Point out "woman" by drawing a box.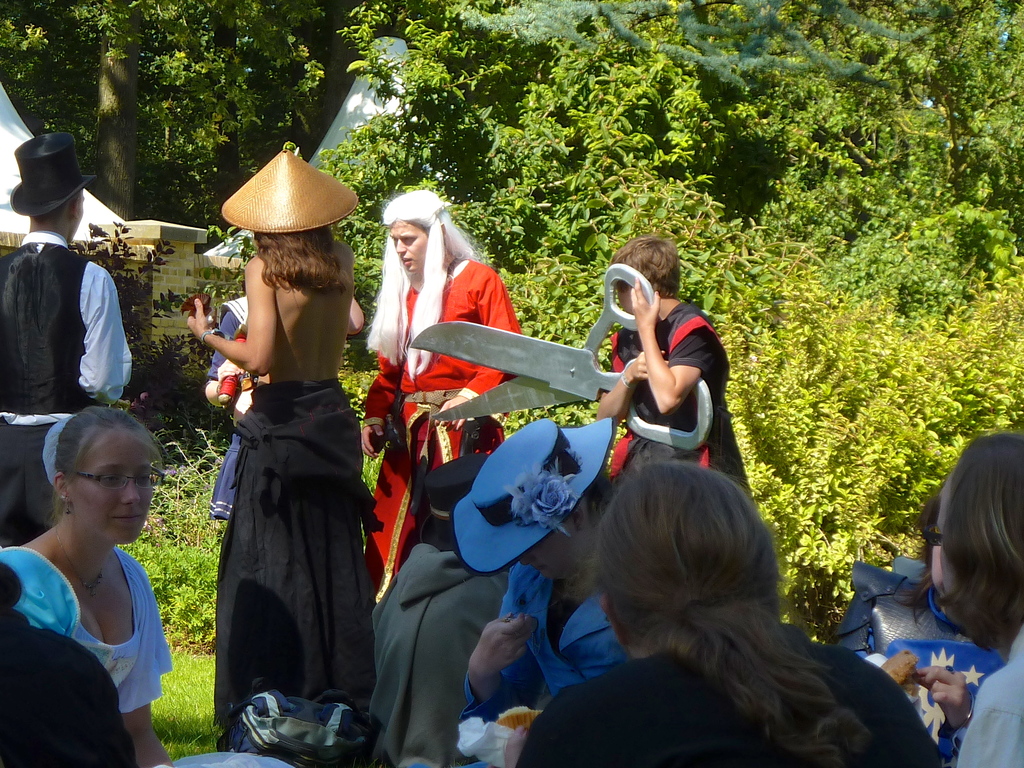
(x1=453, y1=415, x2=648, y2=767).
